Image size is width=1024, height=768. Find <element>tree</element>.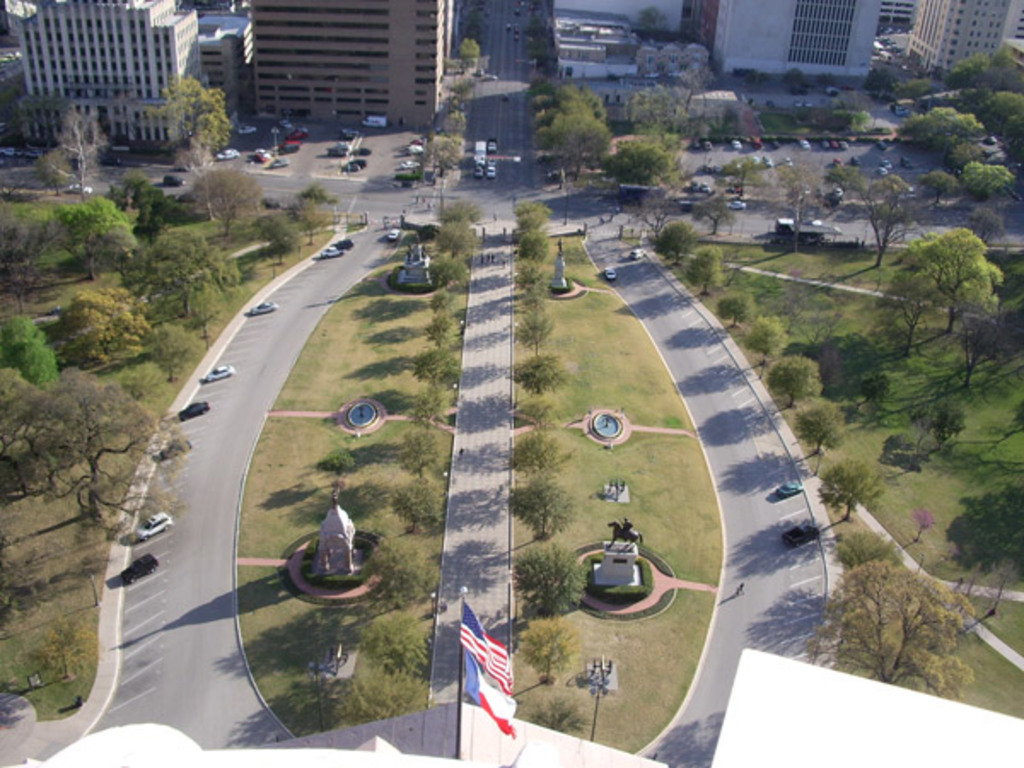
detection(38, 145, 73, 196).
